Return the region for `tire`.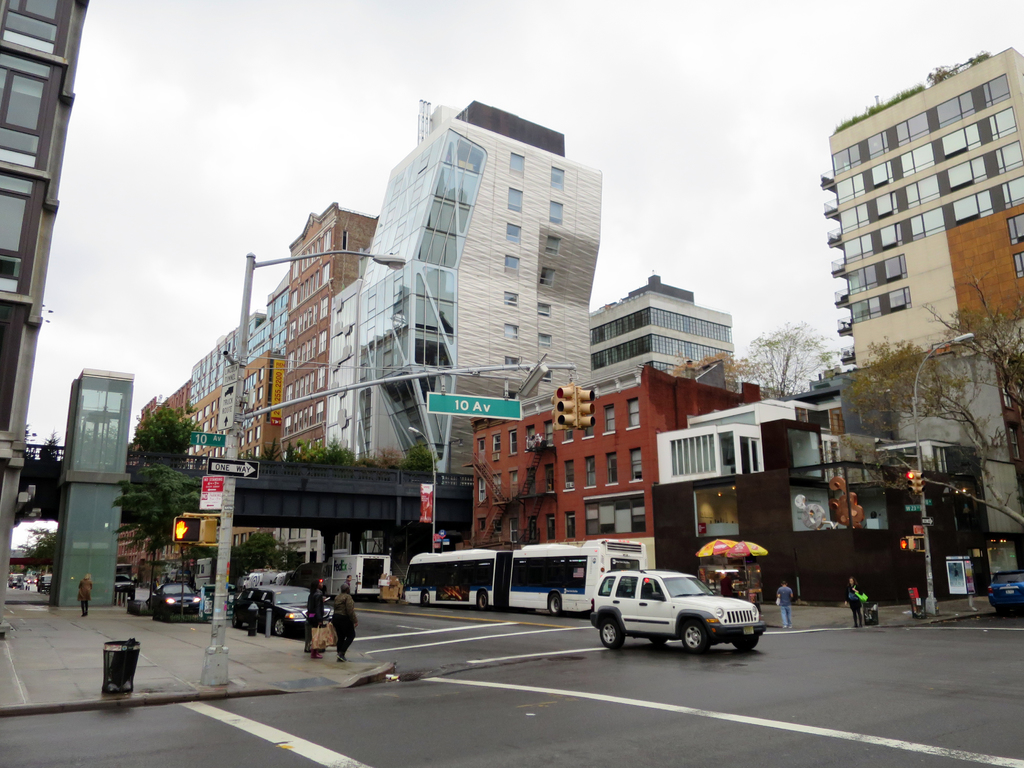
BBox(678, 618, 712, 653).
